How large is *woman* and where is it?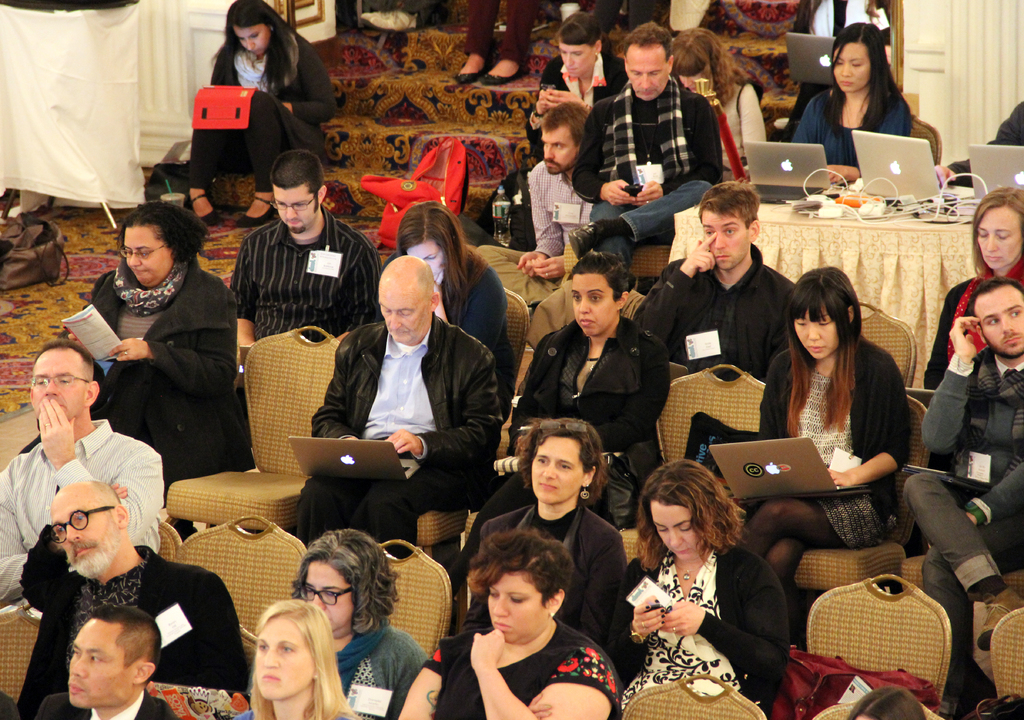
Bounding box: BBox(236, 599, 354, 719).
